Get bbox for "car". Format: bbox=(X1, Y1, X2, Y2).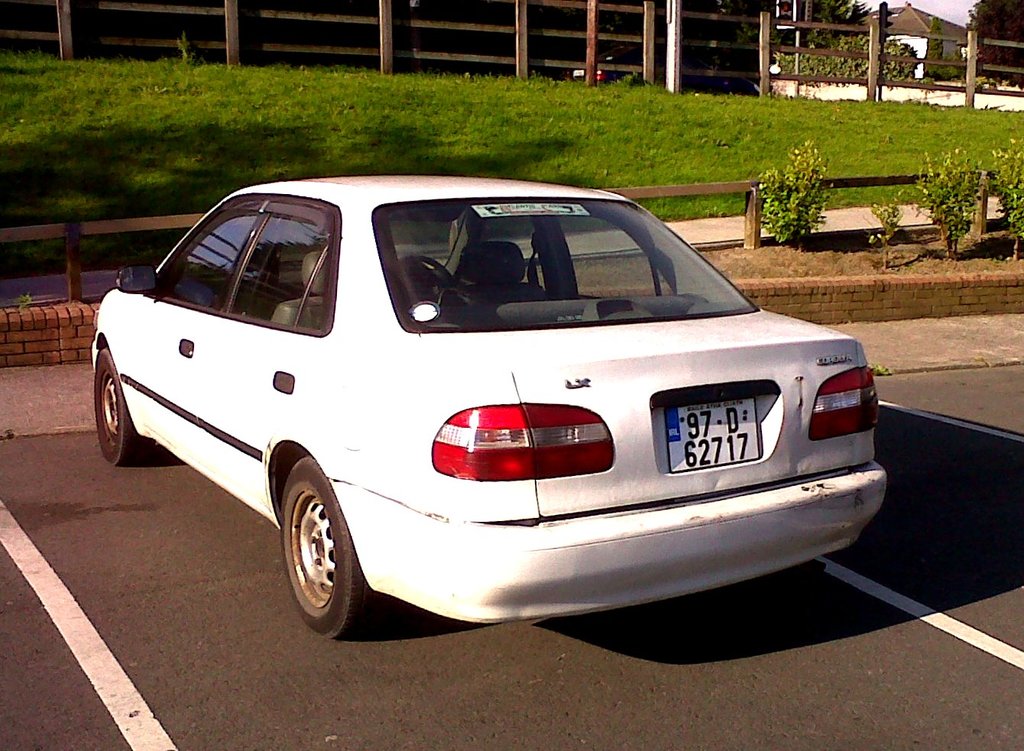
bbox=(92, 169, 889, 636).
